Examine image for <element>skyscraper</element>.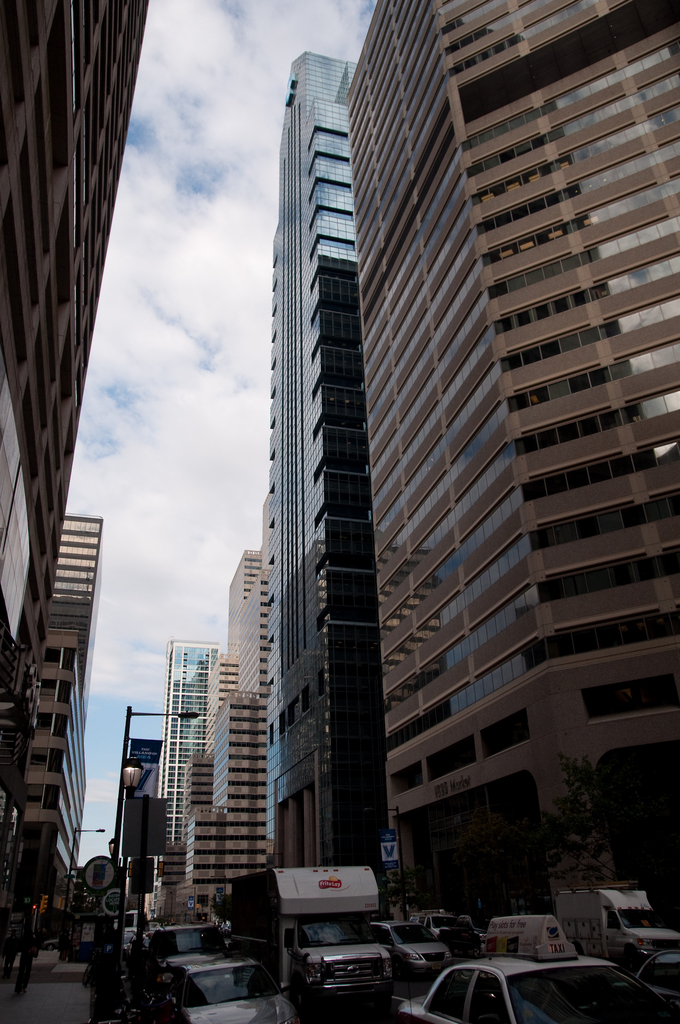
Examination result: [x1=156, y1=643, x2=219, y2=881].
